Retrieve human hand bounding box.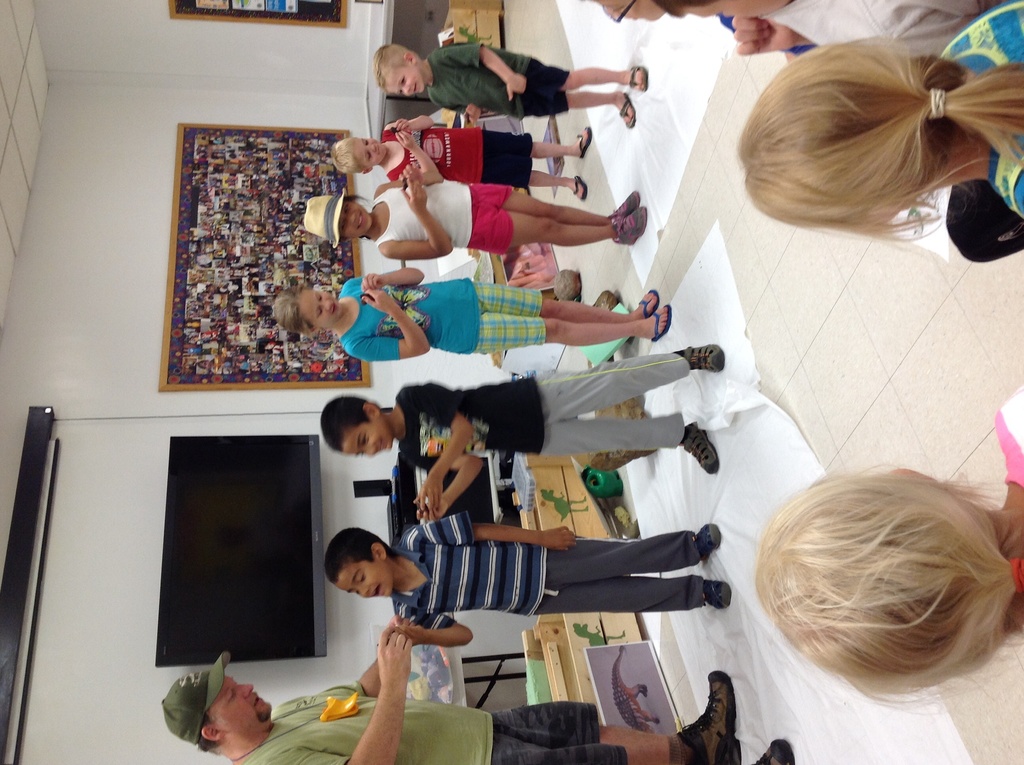
Bounding box: (left=392, top=119, right=411, bottom=134).
